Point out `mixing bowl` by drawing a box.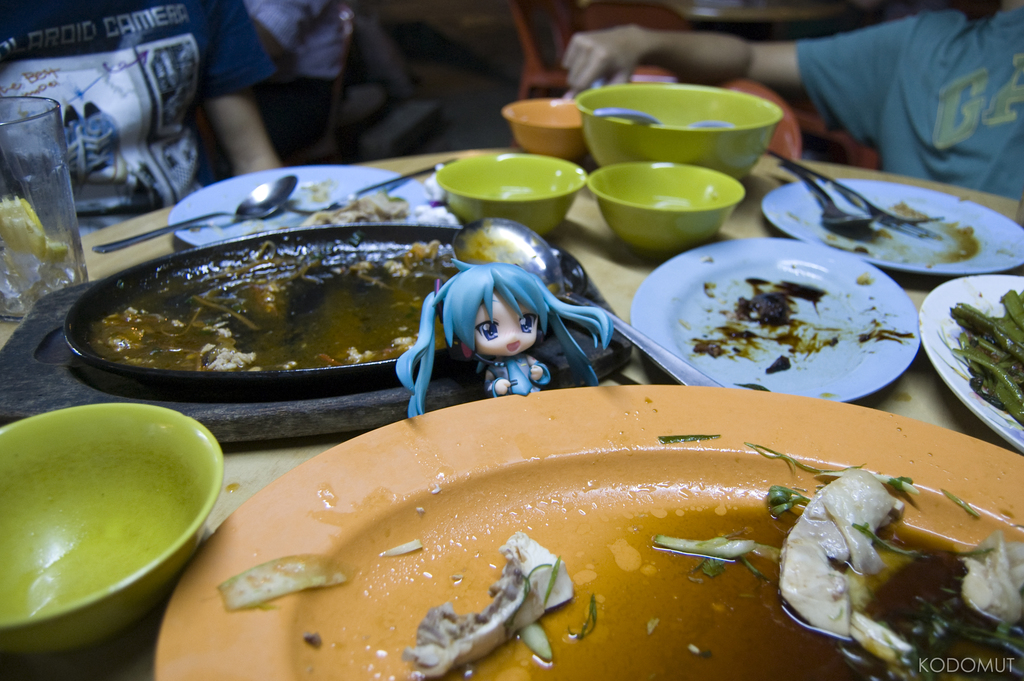
{"x1": 436, "y1": 149, "x2": 586, "y2": 236}.
